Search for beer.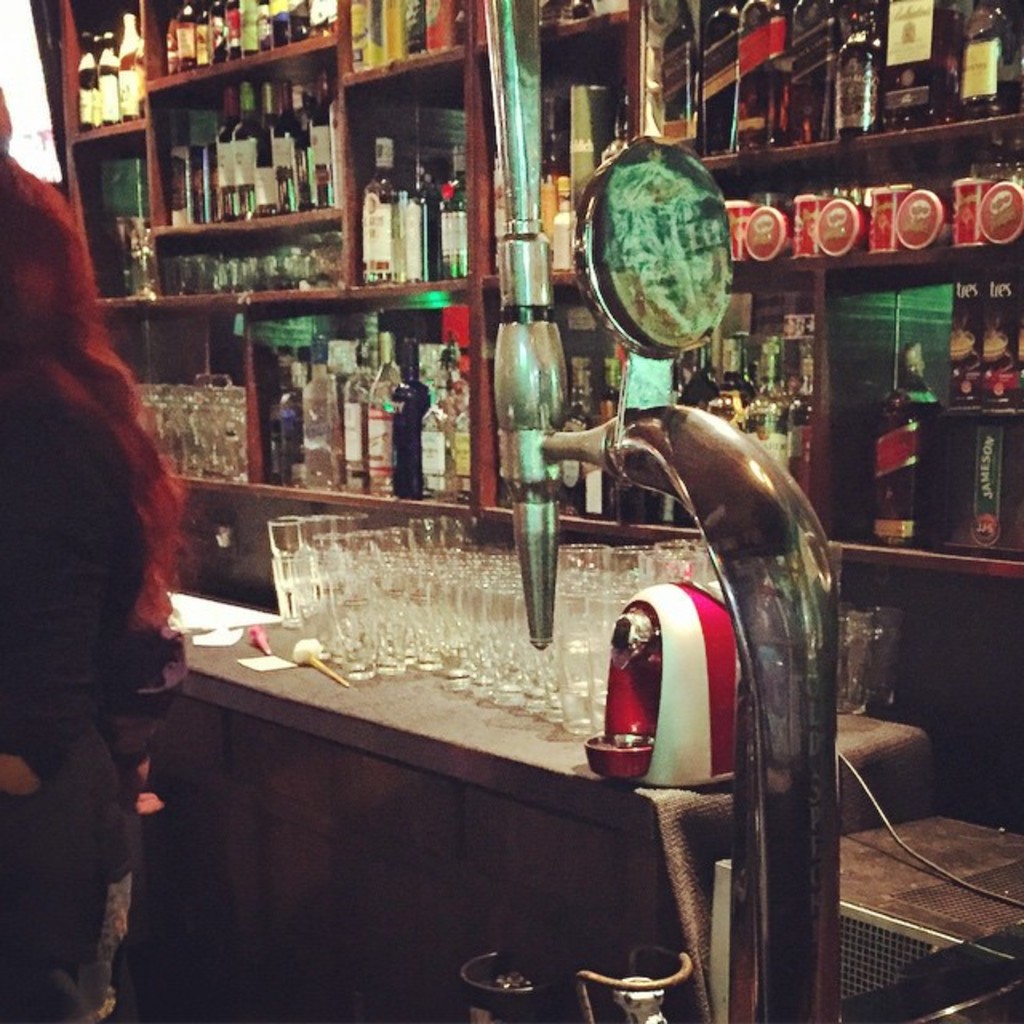
Found at 235:82:282:216.
